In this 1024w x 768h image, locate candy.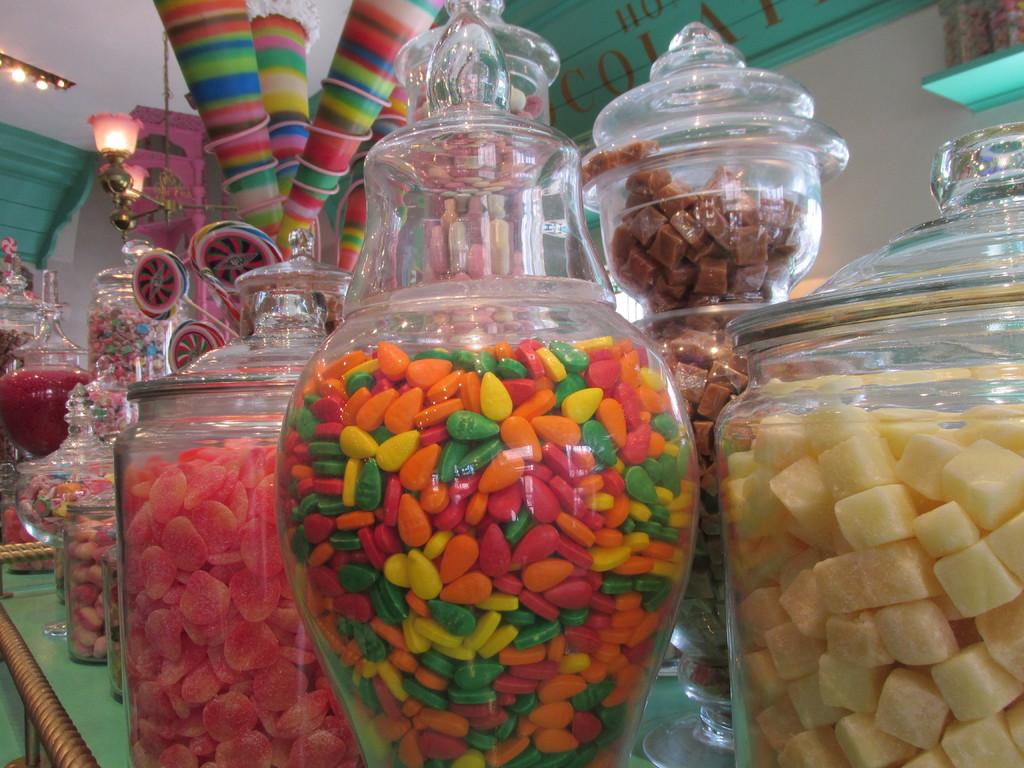
Bounding box: 162/306/241/378.
